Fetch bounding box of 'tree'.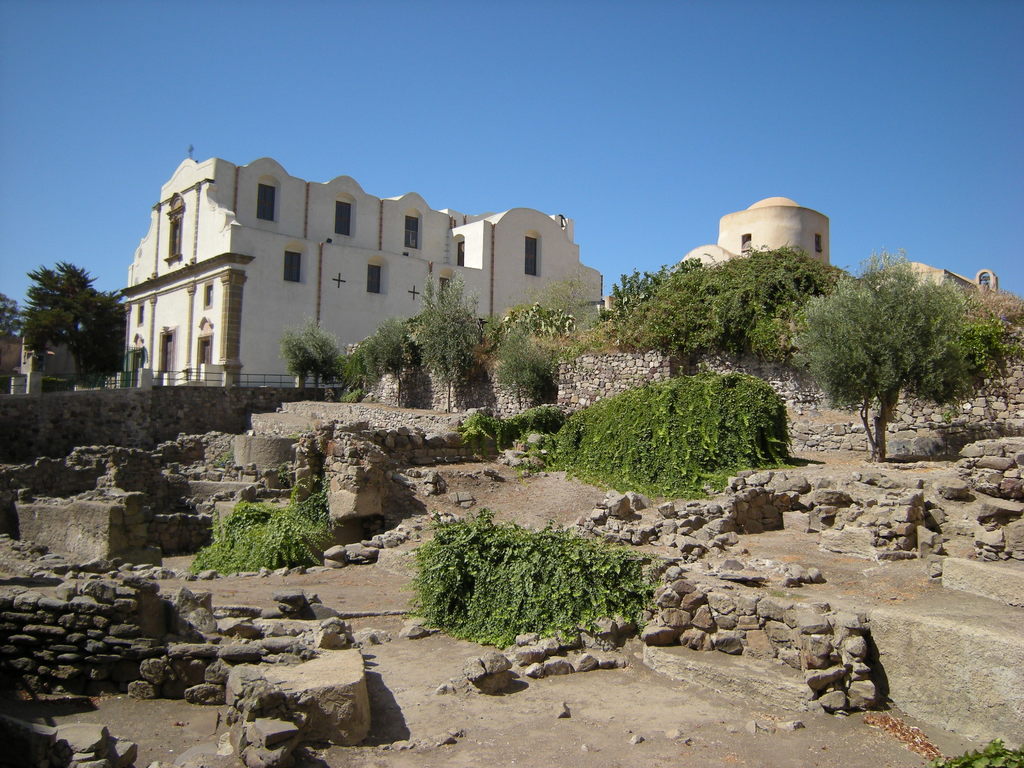
Bbox: x1=612 y1=239 x2=826 y2=363.
